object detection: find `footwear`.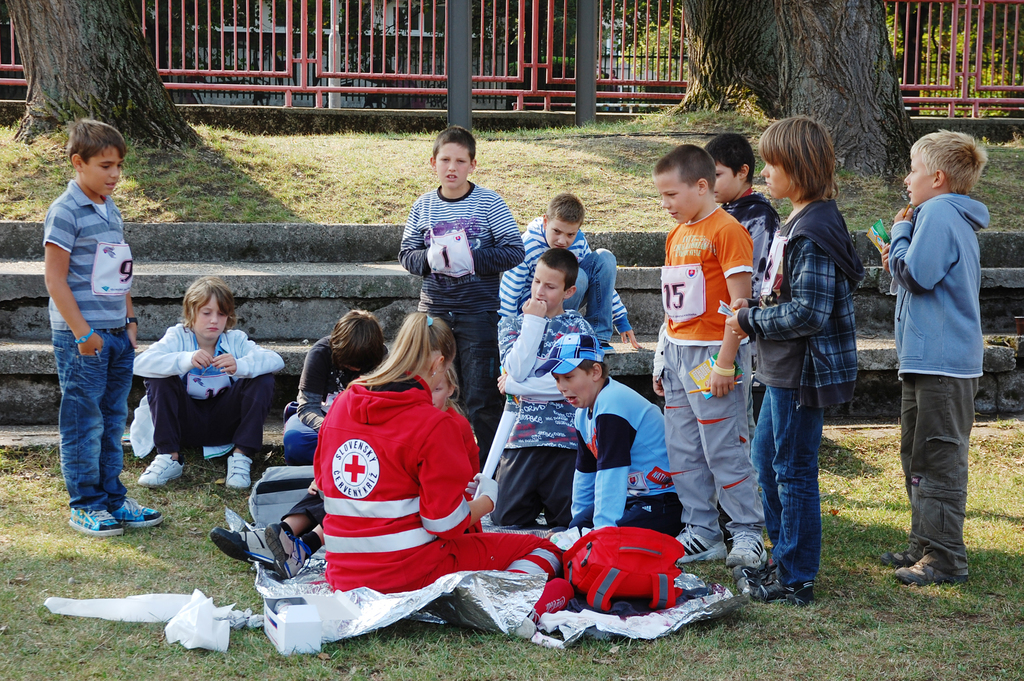
(896,562,967,584).
